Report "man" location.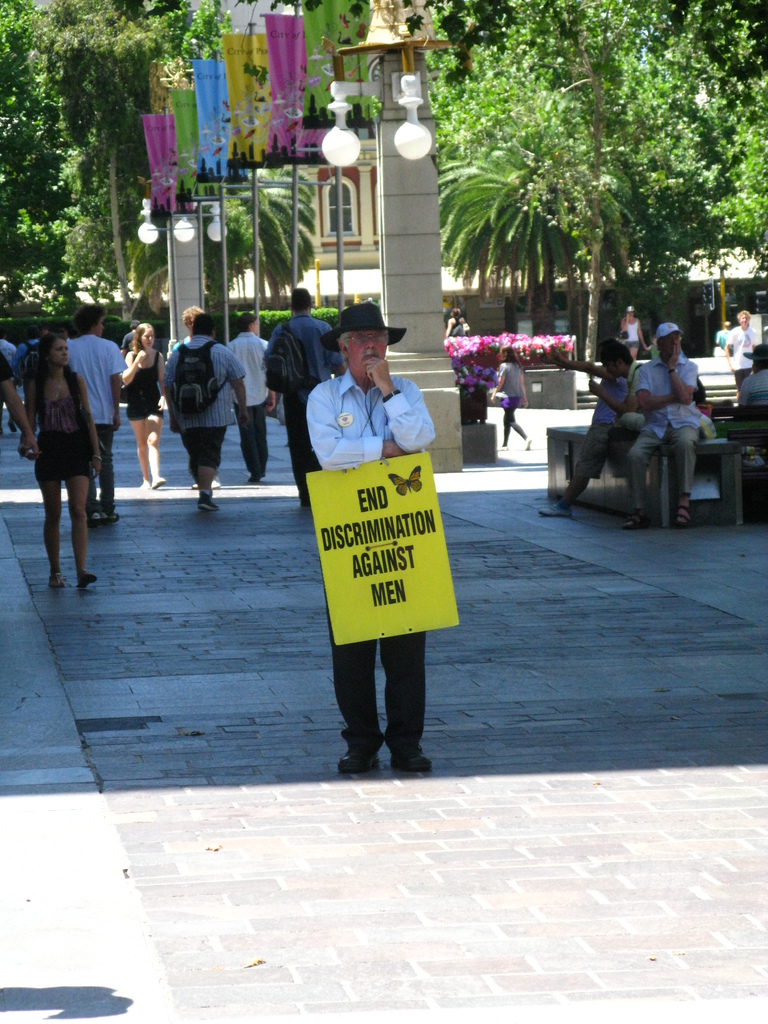
Report: select_region(262, 289, 345, 505).
